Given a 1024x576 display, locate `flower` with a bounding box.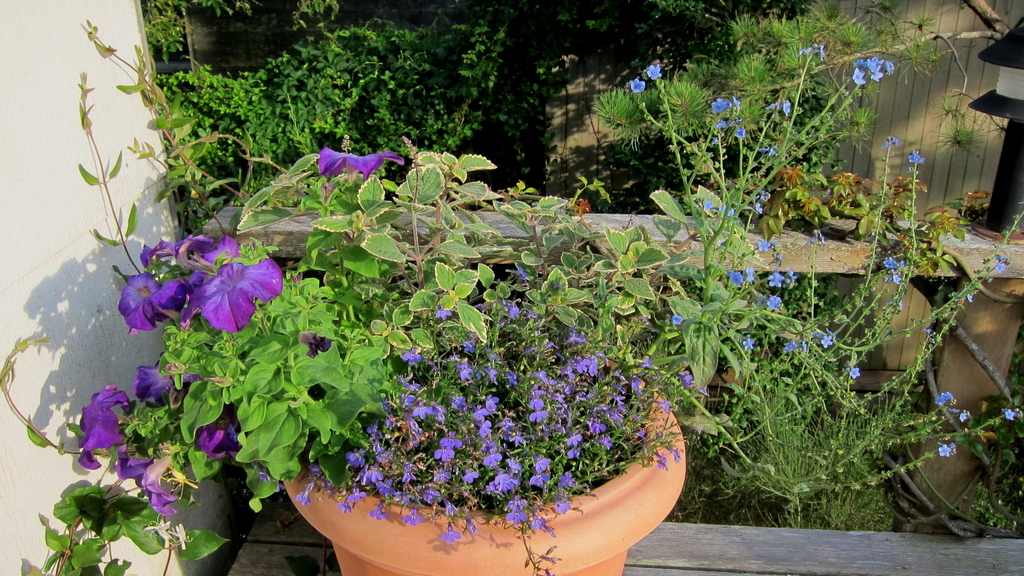
Located: <bbox>115, 272, 188, 330</bbox>.
